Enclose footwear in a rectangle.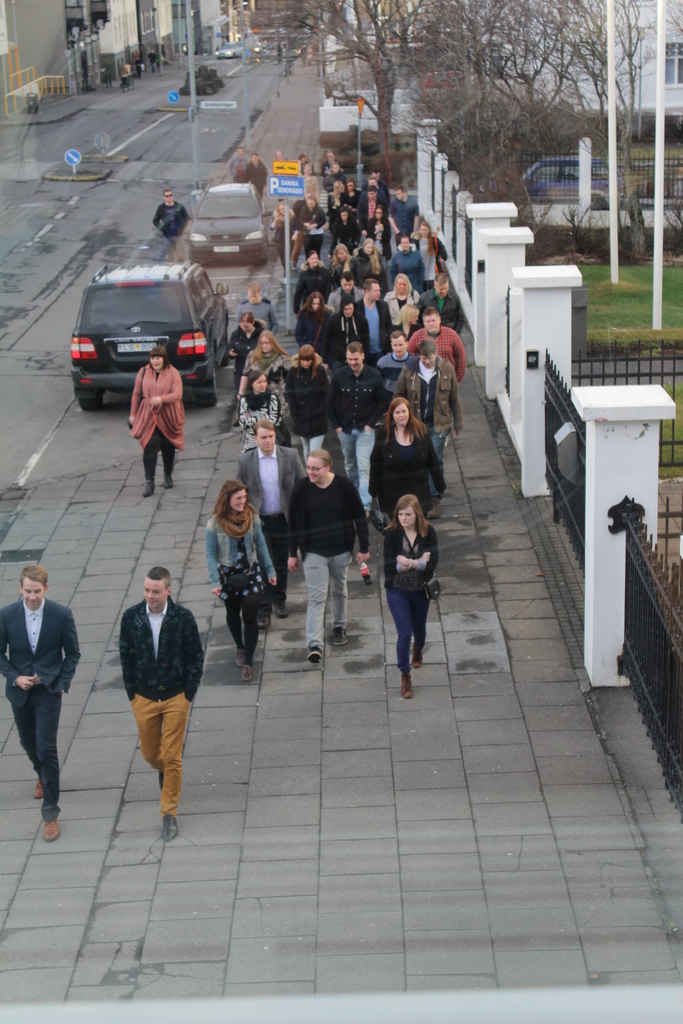
142:472:156:500.
